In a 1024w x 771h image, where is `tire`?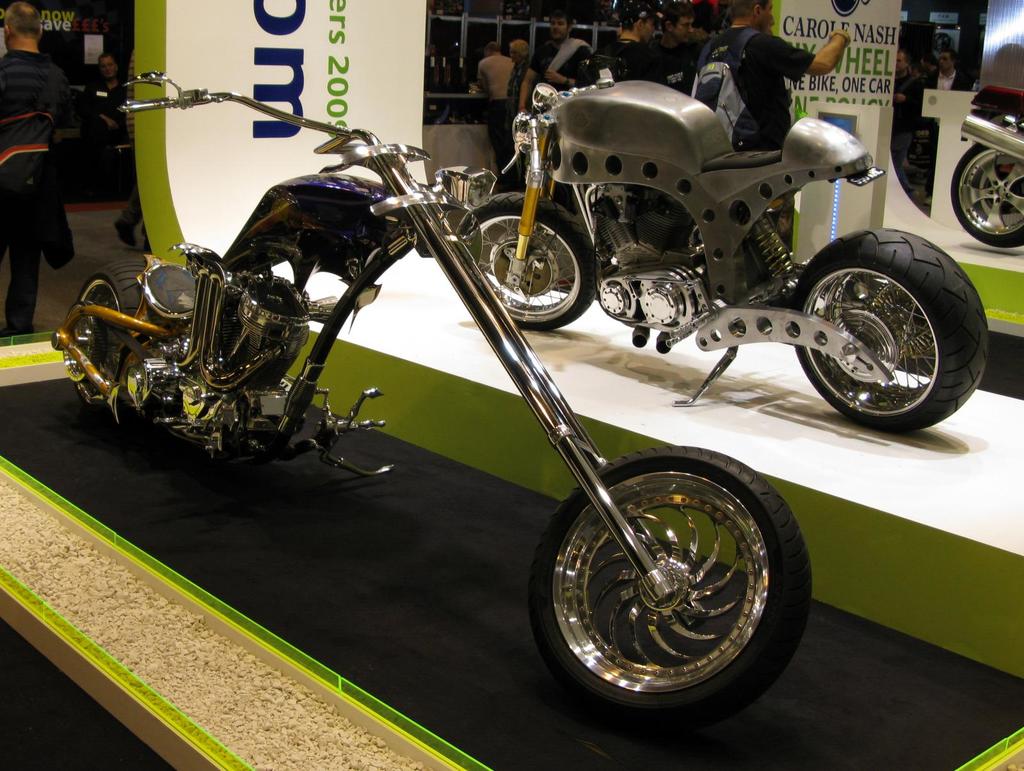
x1=952, y1=143, x2=1023, y2=247.
